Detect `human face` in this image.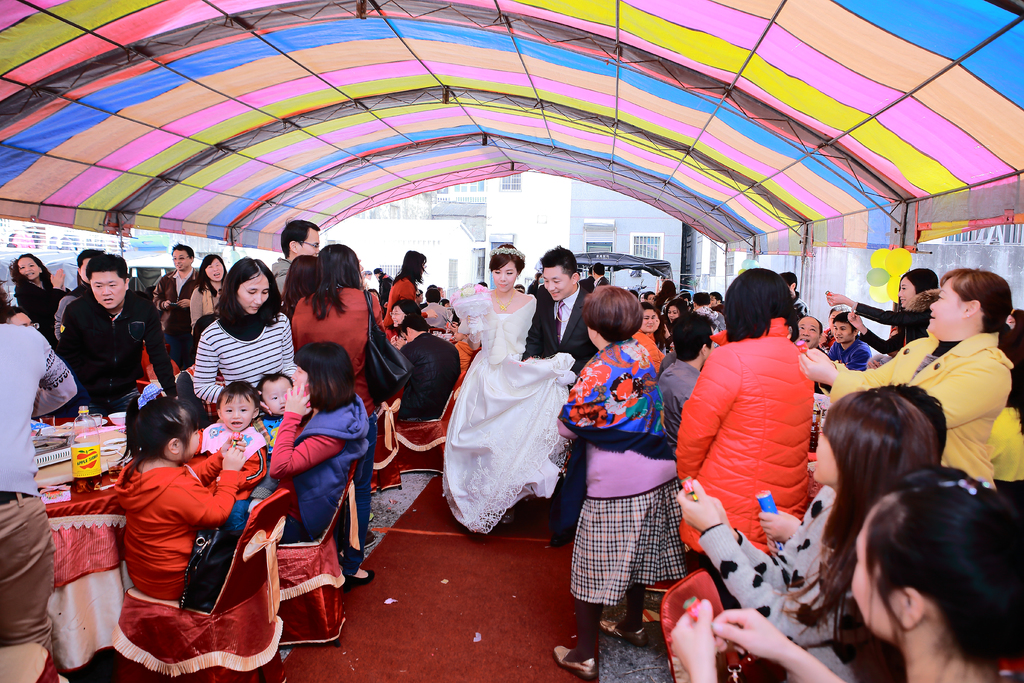
Detection: crop(291, 360, 310, 383).
